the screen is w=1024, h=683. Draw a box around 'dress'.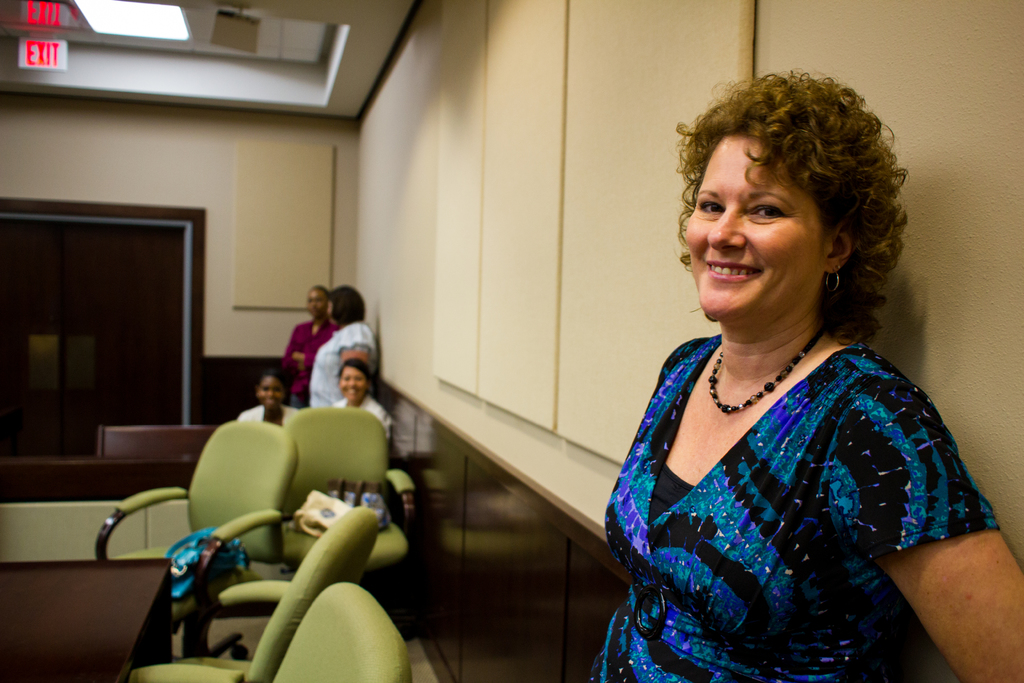
select_region(588, 334, 999, 682).
